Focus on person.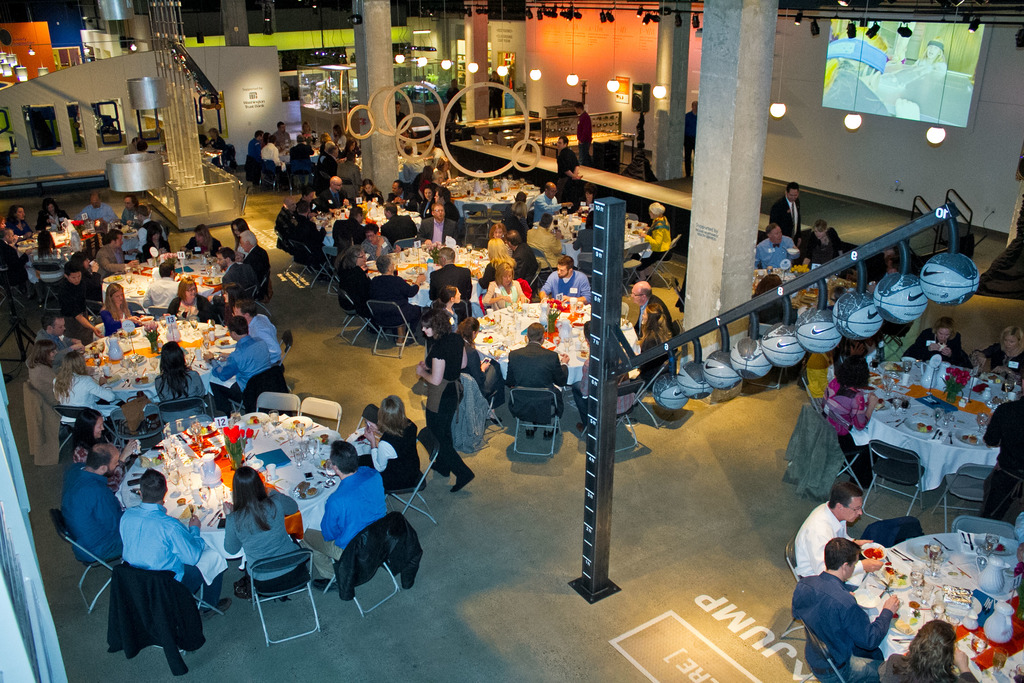
Focused at x1=35 y1=194 x2=76 y2=230.
